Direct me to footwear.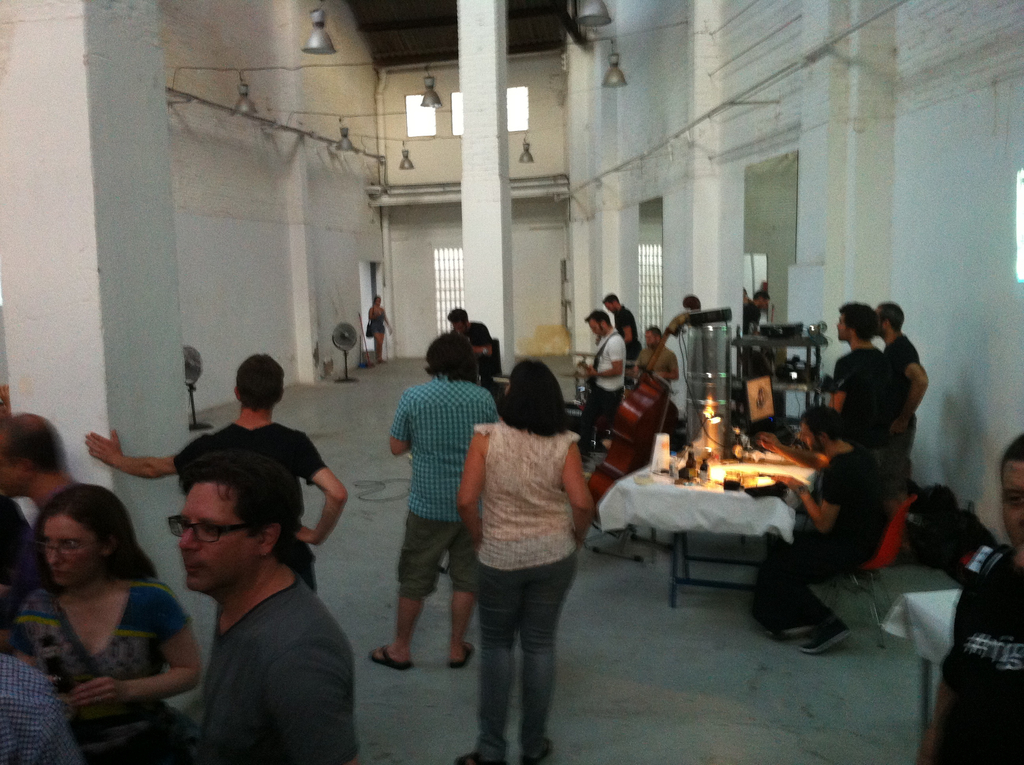
Direction: {"left": 371, "top": 651, "right": 410, "bottom": 670}.
